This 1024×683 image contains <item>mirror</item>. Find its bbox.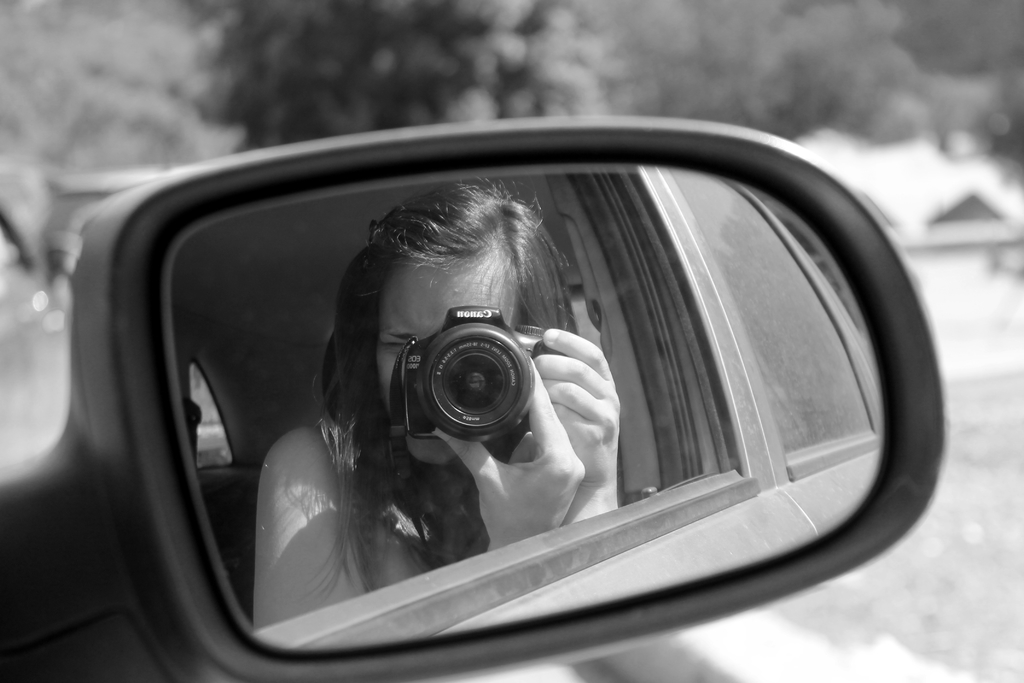
<box>173,161,885,654</box>.
